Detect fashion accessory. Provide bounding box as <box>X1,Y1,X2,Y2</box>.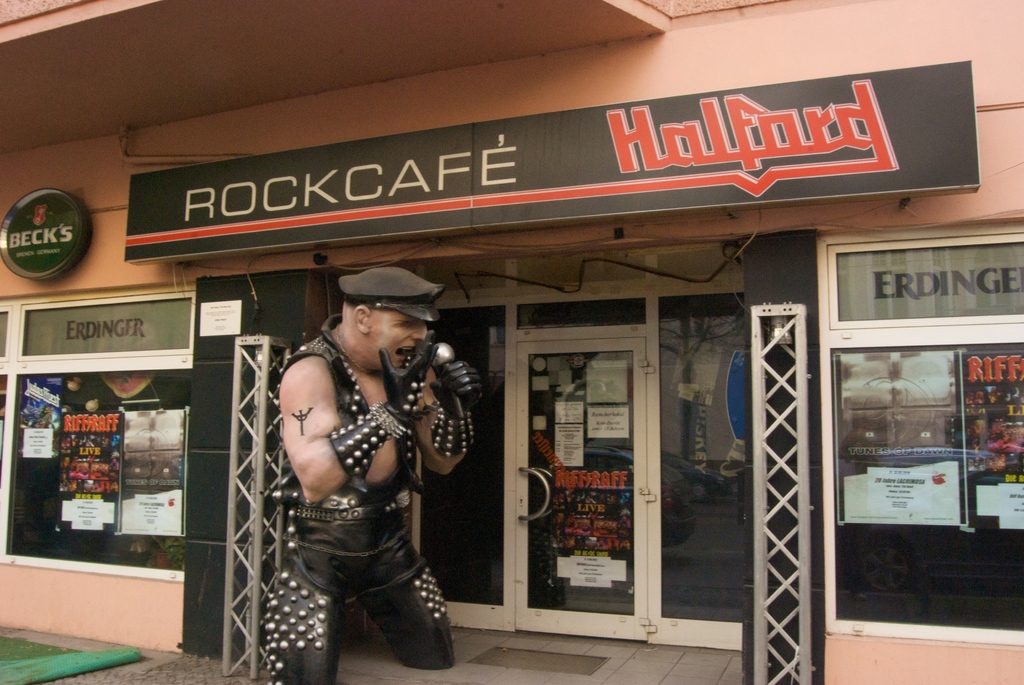
<box>328,328,438,479</box>.
